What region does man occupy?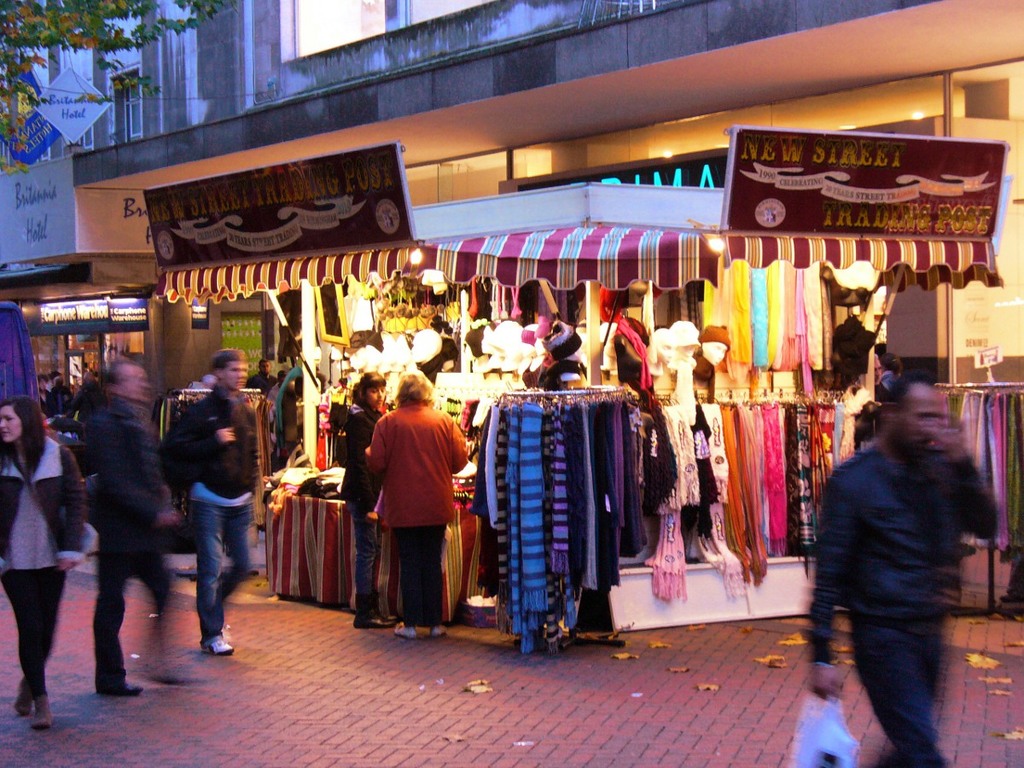
detection(174, 349, 260, 660).
